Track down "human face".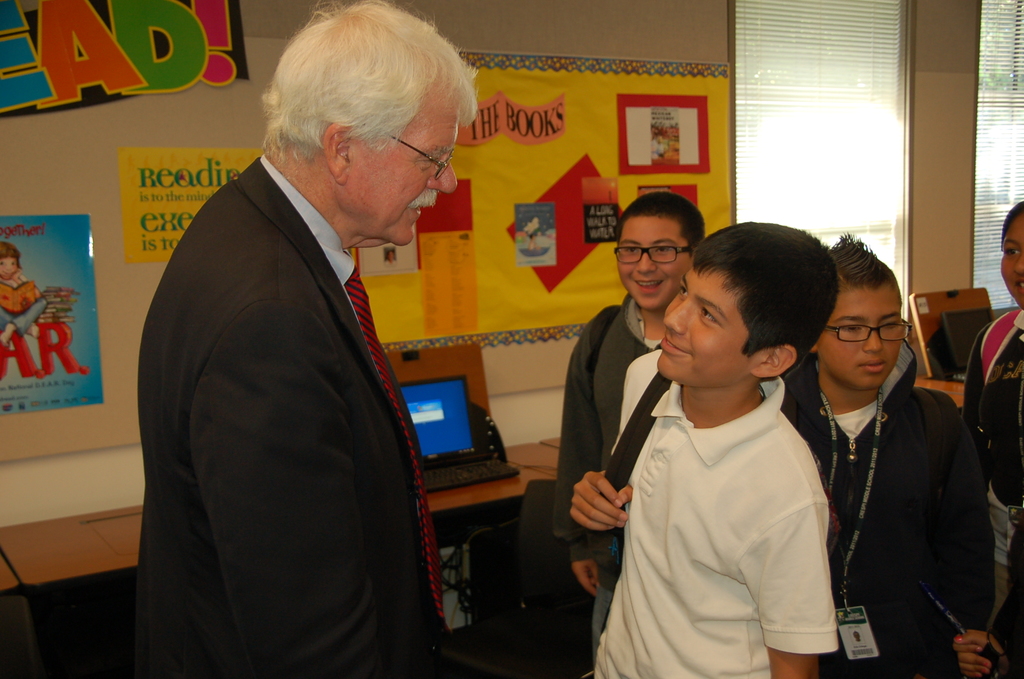
Tracked to [619,218,691,316].
